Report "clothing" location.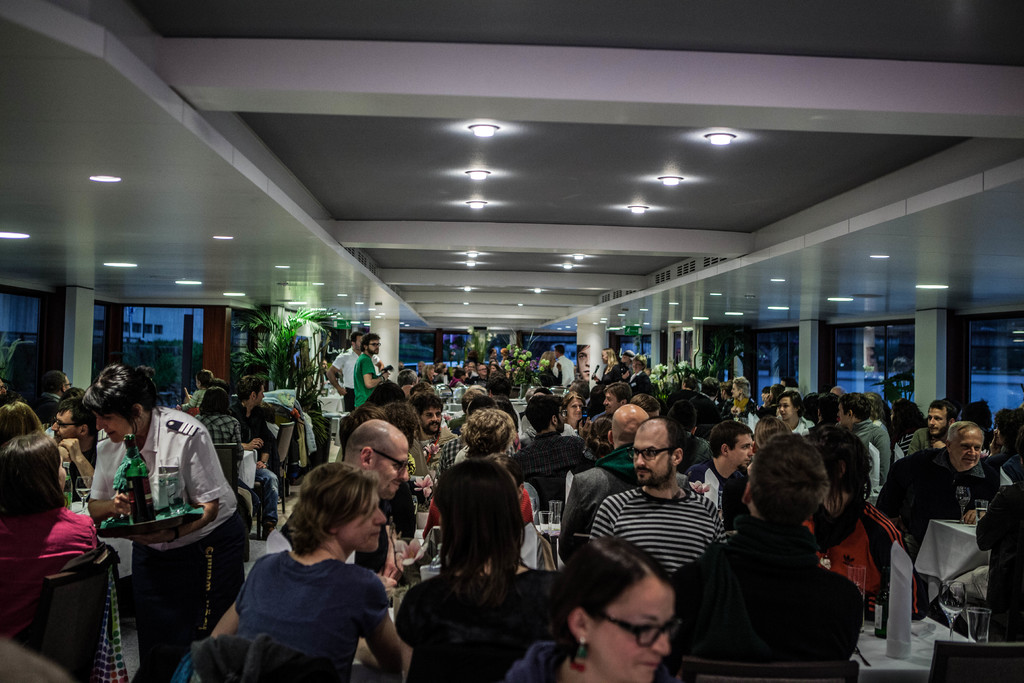
Report: bbox=[724, 398, 758, 420].
